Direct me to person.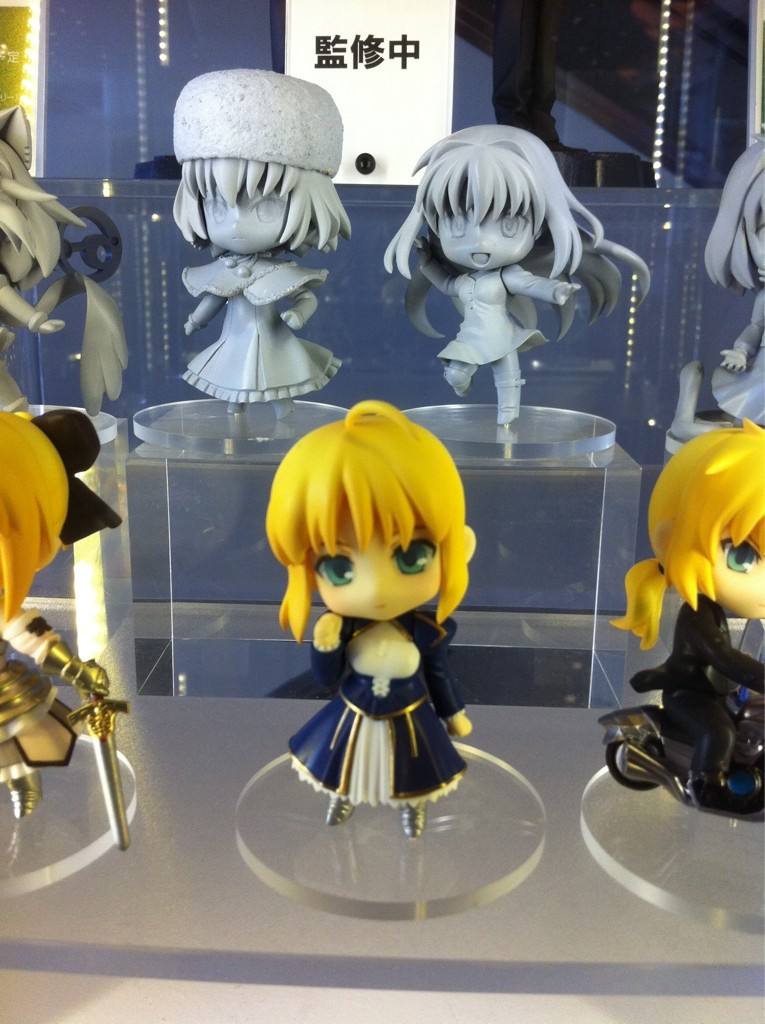
Direction: region(261, 399, 477, 840).
